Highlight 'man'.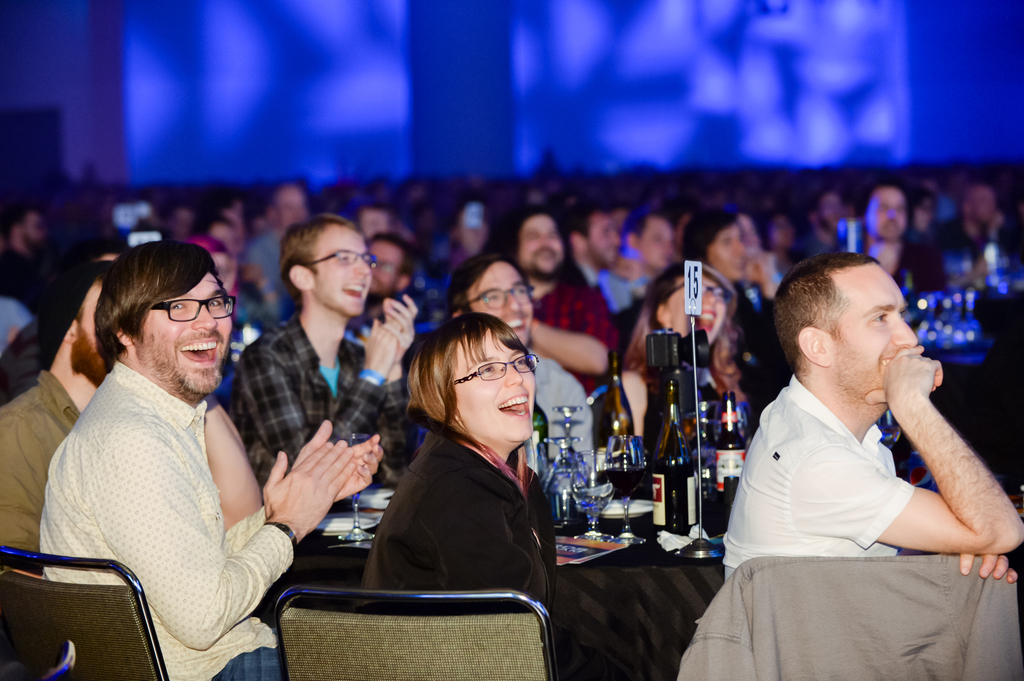
Highlighted region: rect(625, 204, 670, 296).
